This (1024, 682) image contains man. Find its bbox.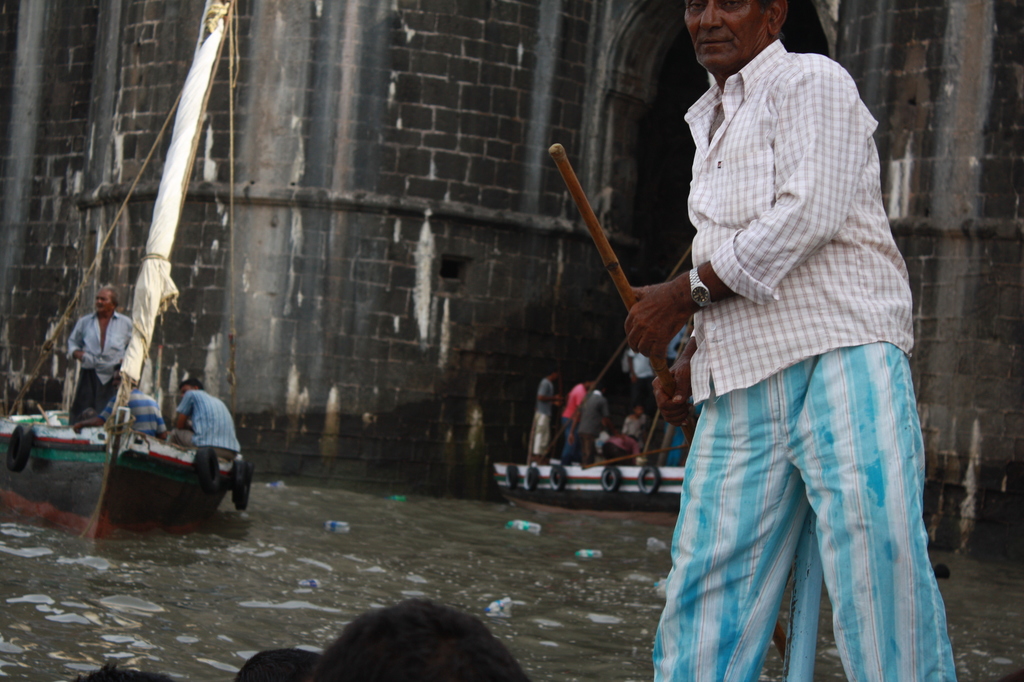
<region>612, 0, 955, 681</region>.
